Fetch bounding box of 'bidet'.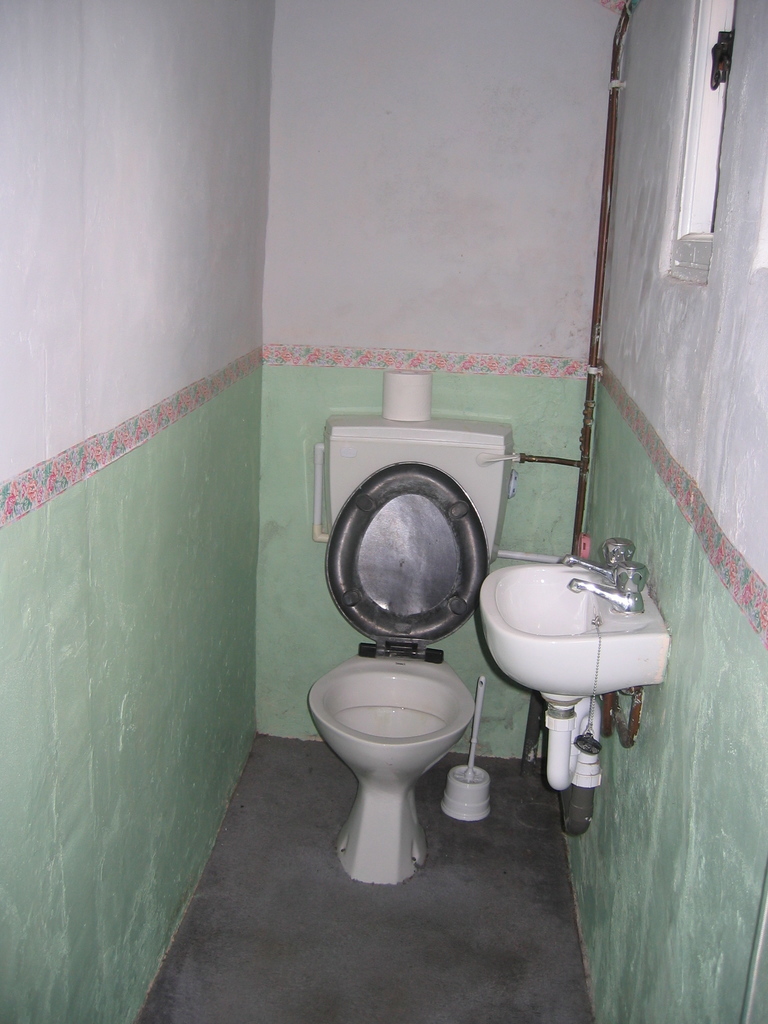
Bbox: (left=307, top=645, right=481, bottom=884).
